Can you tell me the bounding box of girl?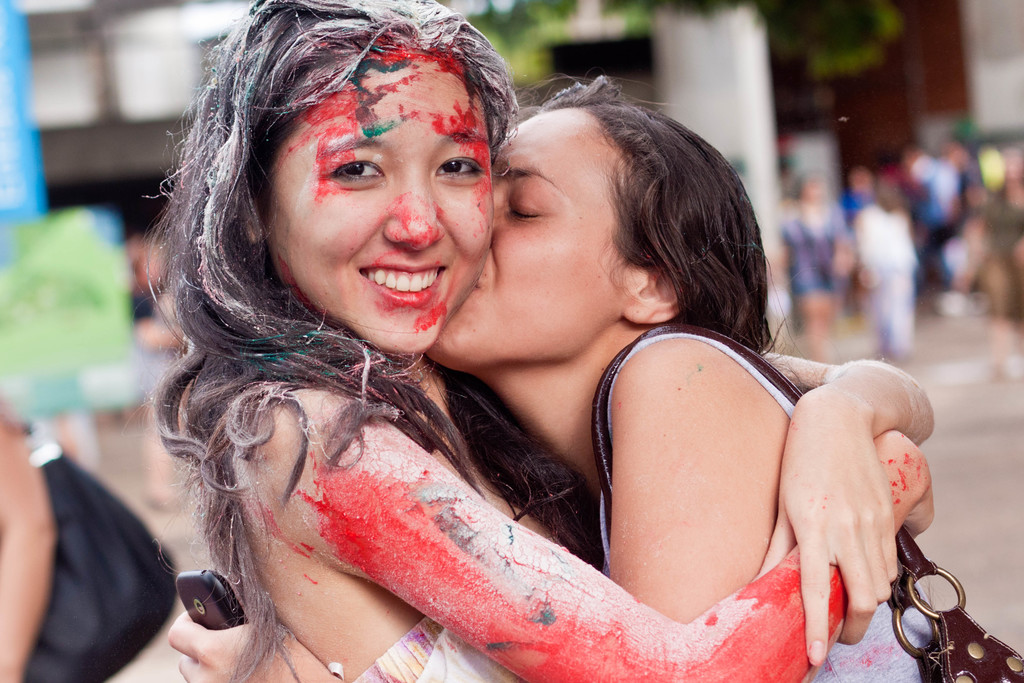
170,70,931,682.
